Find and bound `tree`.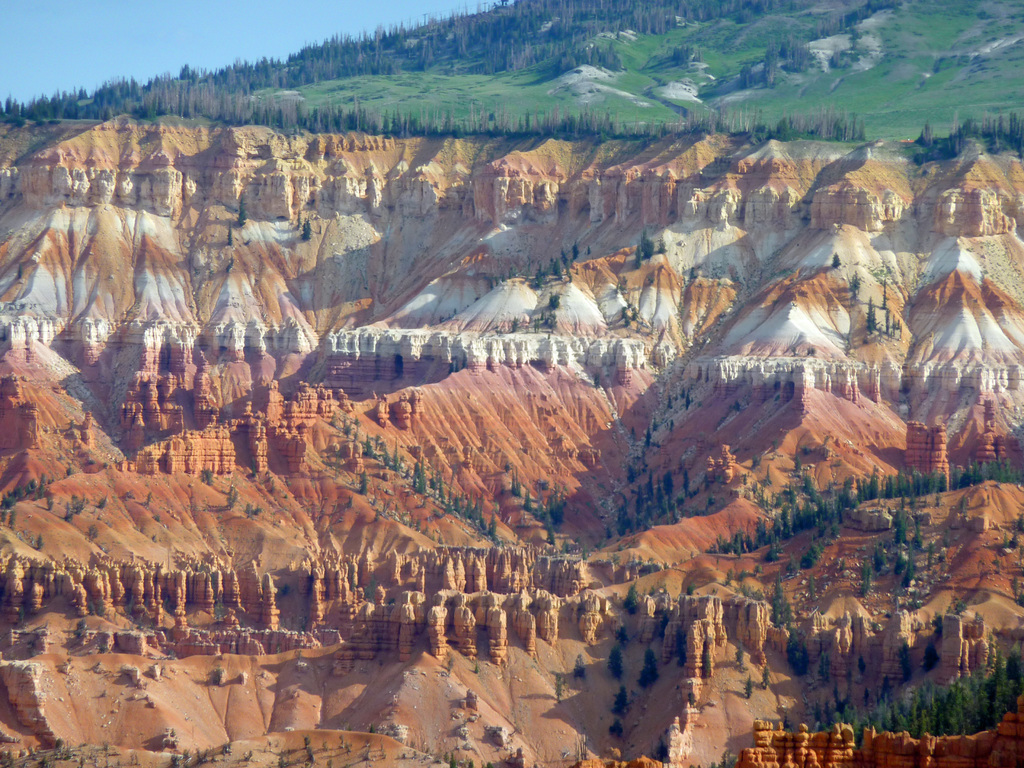
Bound: 732, 646, 745, 670.
